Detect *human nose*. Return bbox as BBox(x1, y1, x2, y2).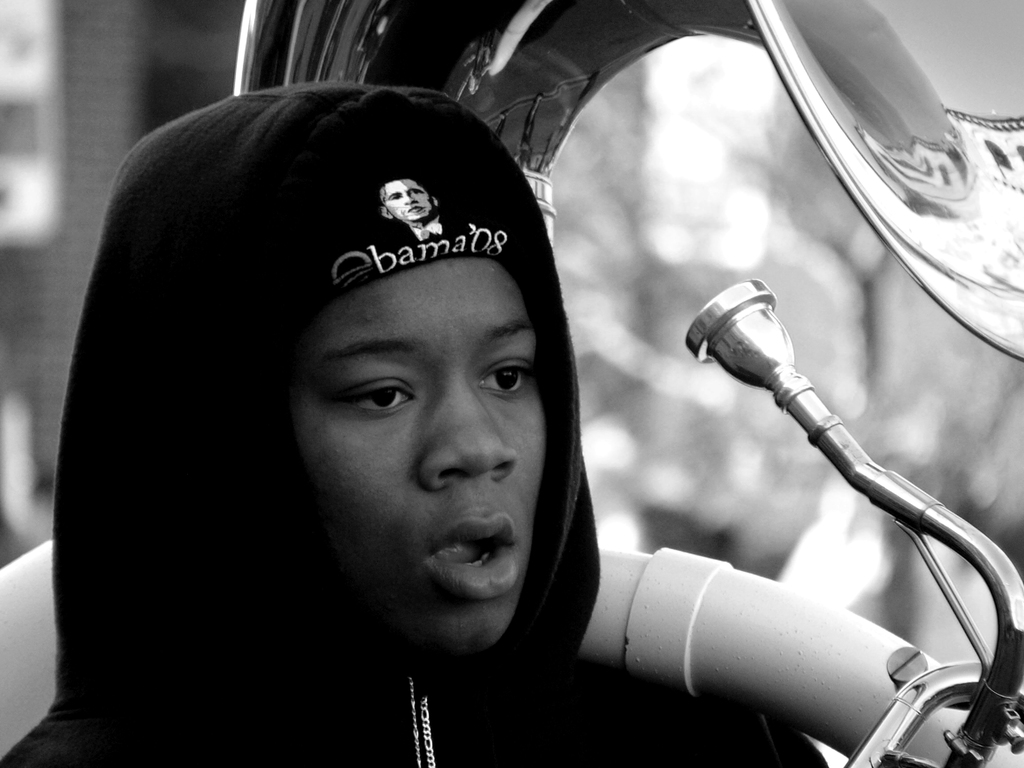
BBox(417, 373, 515, 484).
